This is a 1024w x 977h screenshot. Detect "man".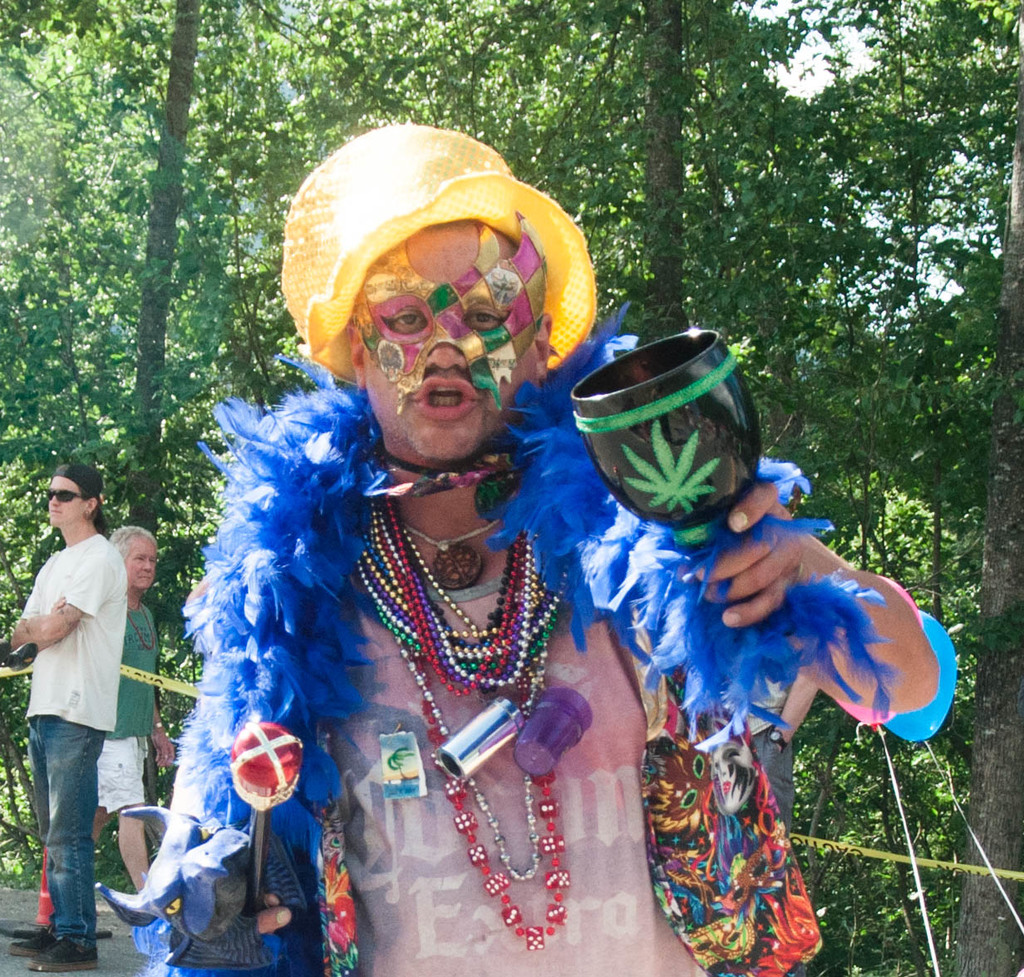
box(98, 526, 159, 920).
